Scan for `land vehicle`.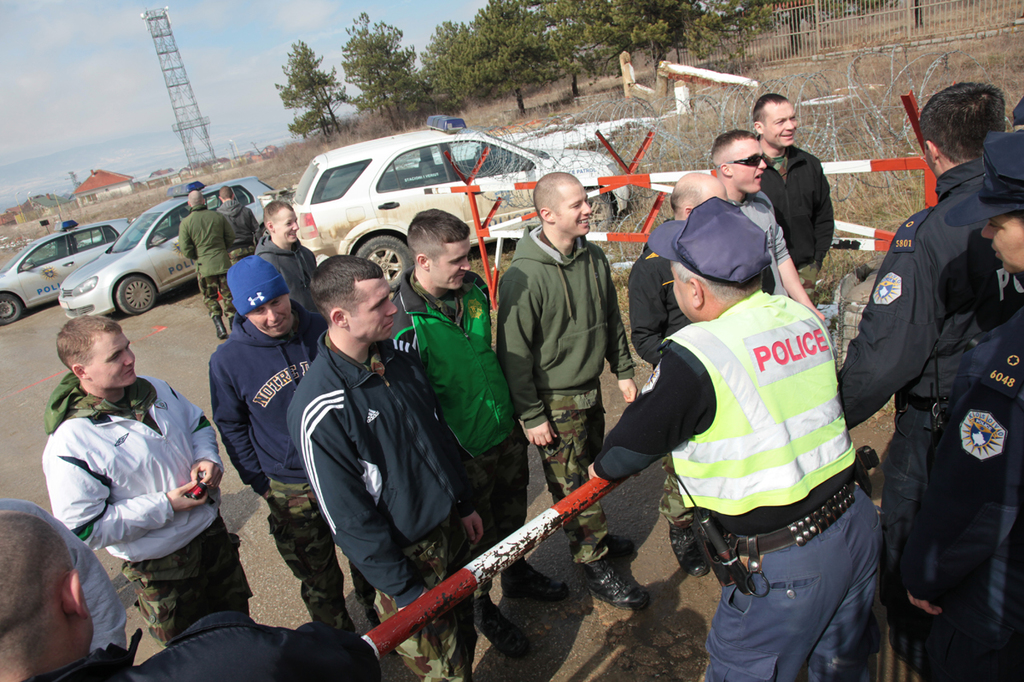
Scan result: select_region(290, 119, 632, 294).
